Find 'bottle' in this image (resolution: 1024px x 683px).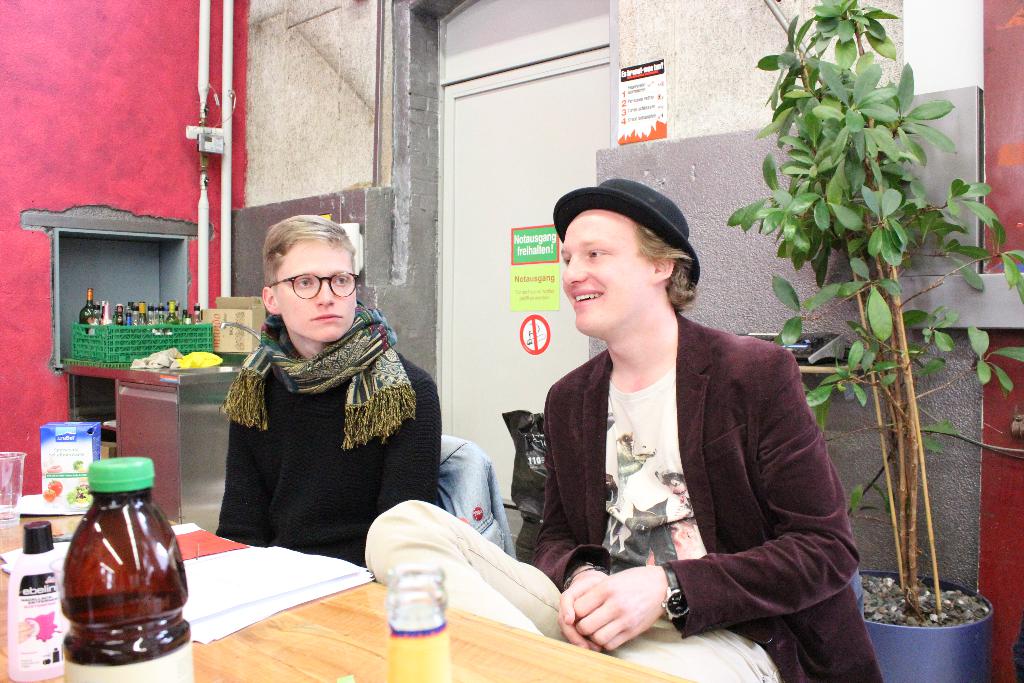
[384, 561, 453, 682].
